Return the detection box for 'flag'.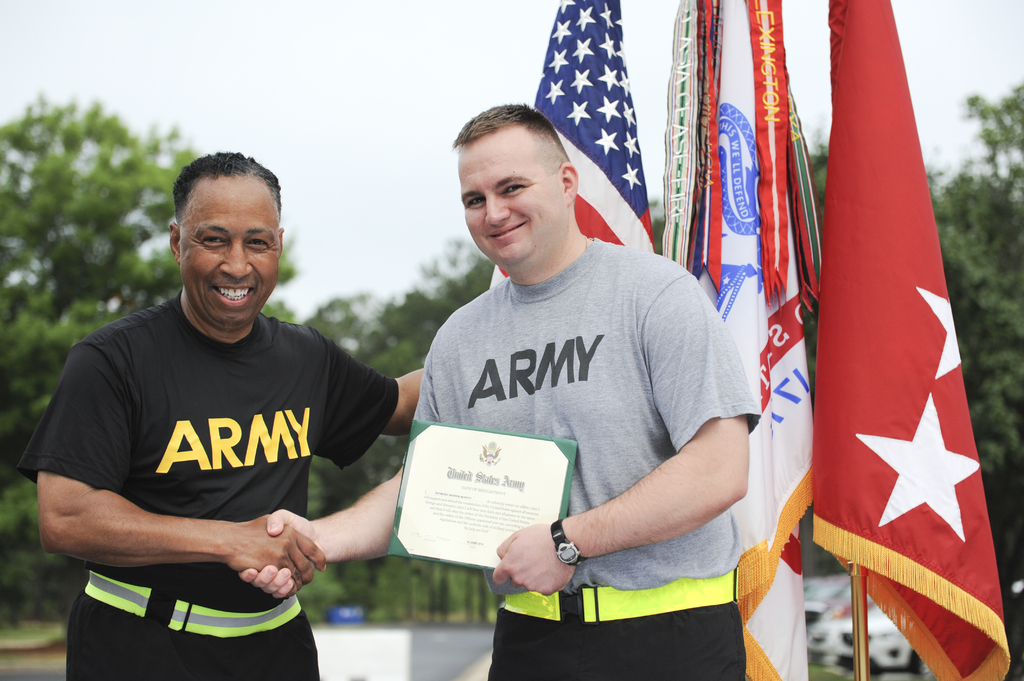
box(500, 2, 668, 284).
